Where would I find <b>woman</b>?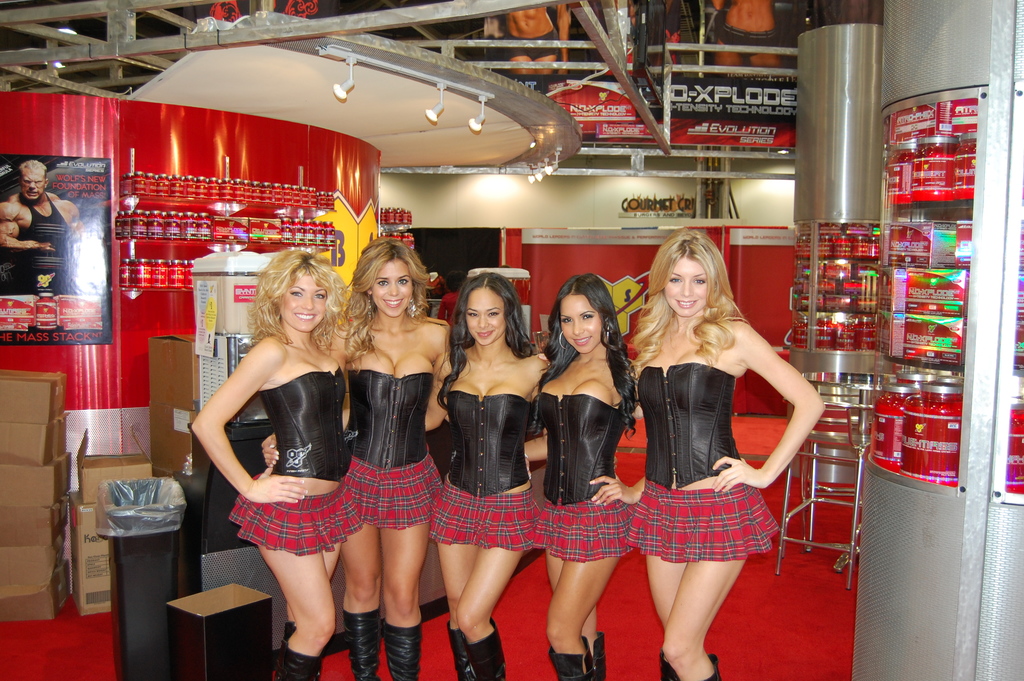
At BBox(621, 225, 816, 665).
